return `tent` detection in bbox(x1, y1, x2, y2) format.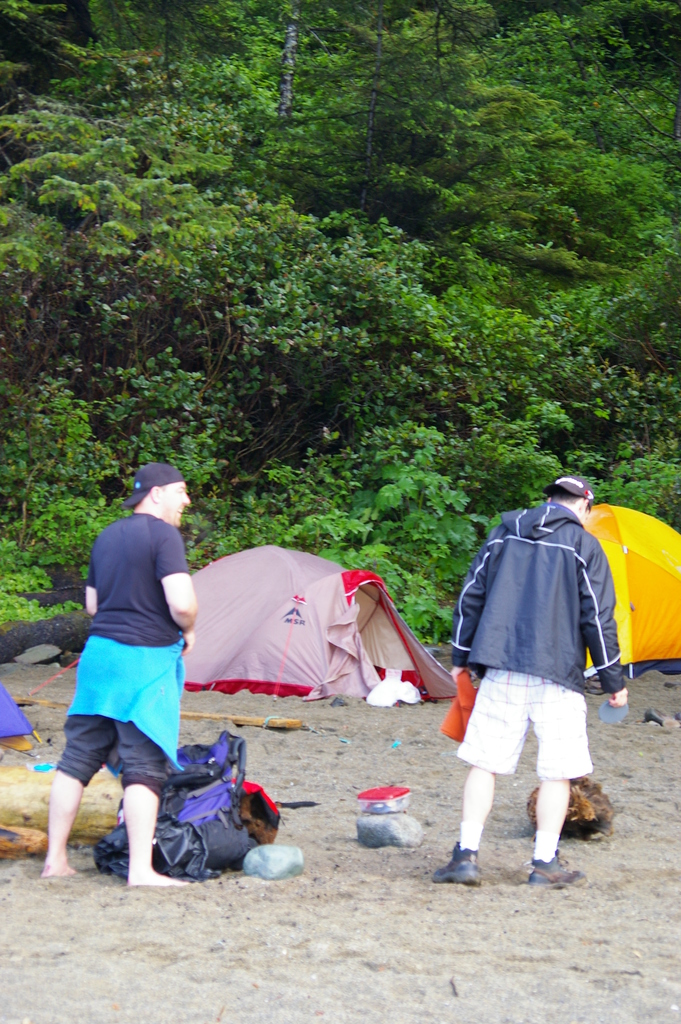
bbox(152, 547, 462, 723).
